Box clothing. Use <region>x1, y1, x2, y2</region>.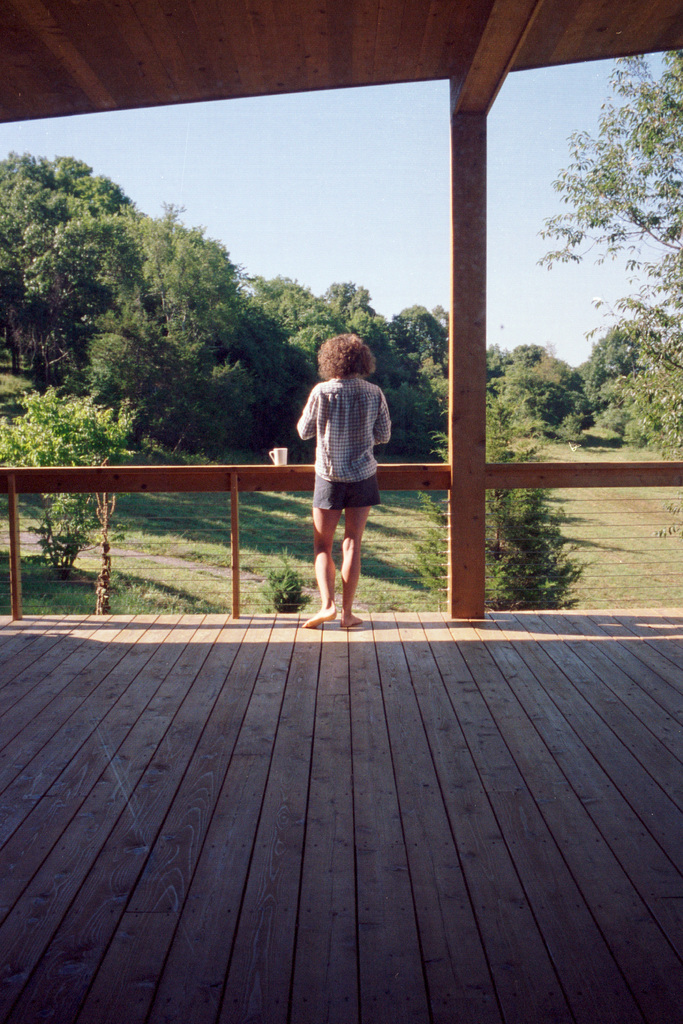
<region>297, 350, 392, 561</region>.
